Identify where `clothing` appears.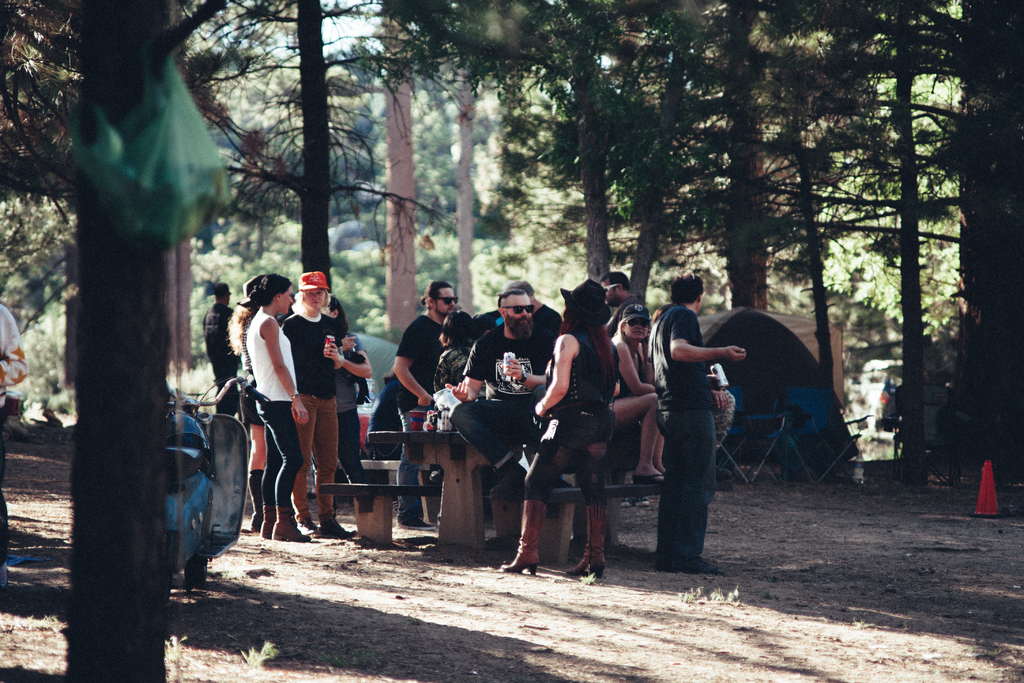
Appears at l=651, t=315, r=722, b=564.
